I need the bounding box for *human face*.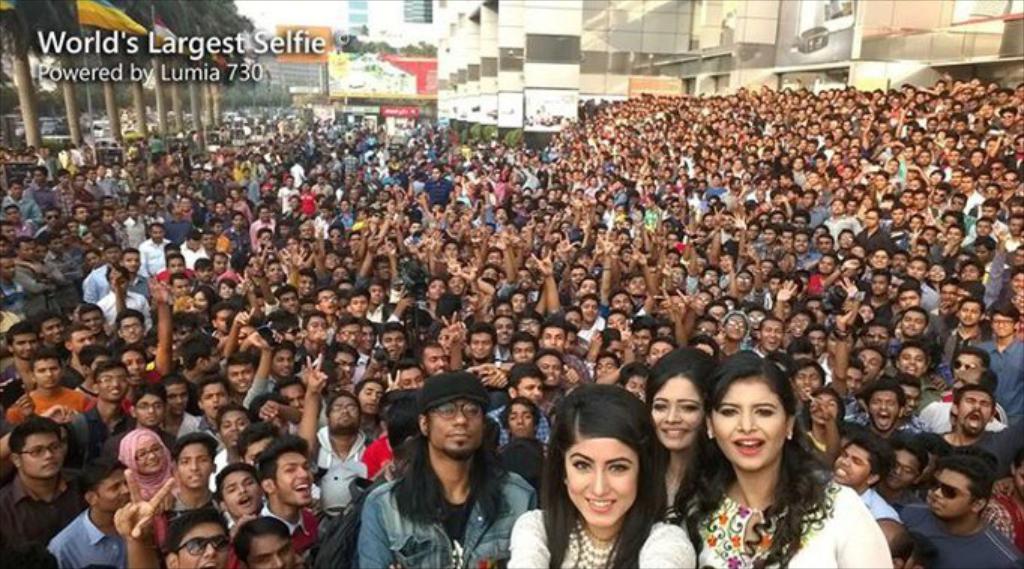
Here it is: {"left": 176, "top": 443, "right": 222, "bottom": 488}.
